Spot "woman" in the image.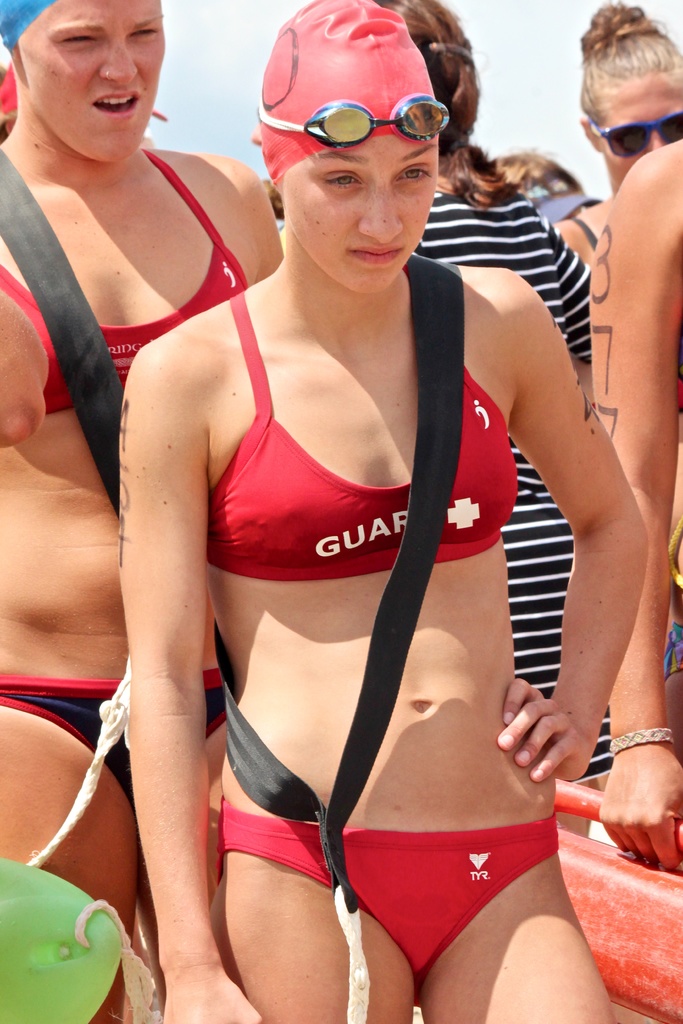
"woman" found at <box>580,130,682,881</box>.
